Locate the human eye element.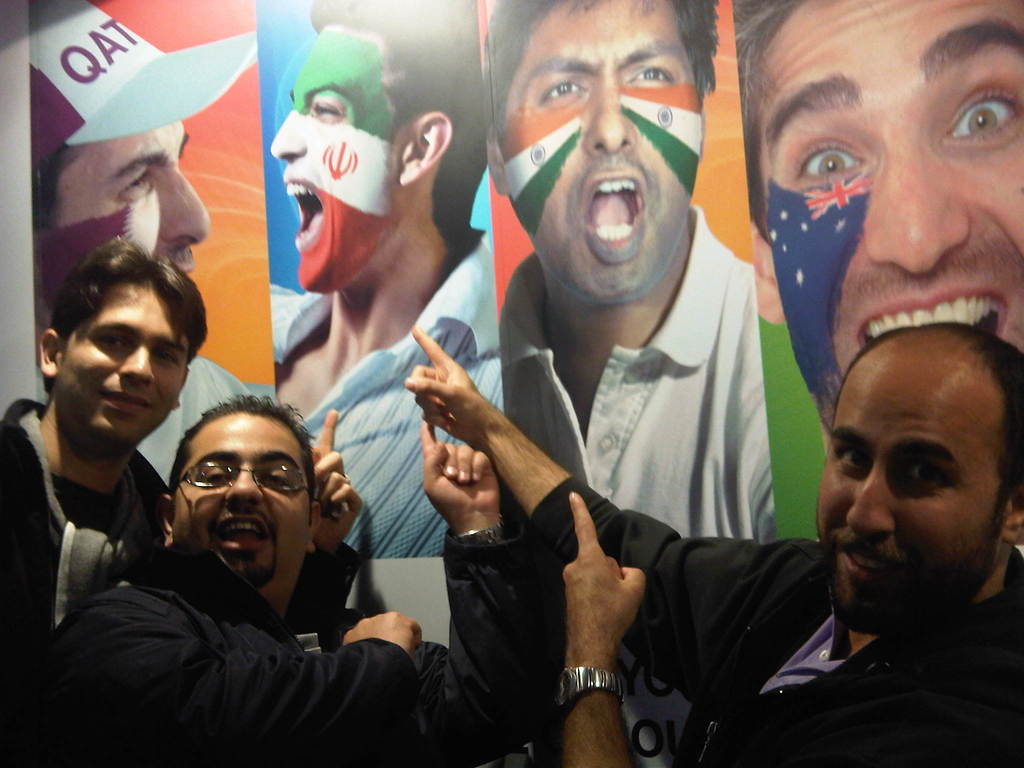
Element bbox: 627:57:678:90.
